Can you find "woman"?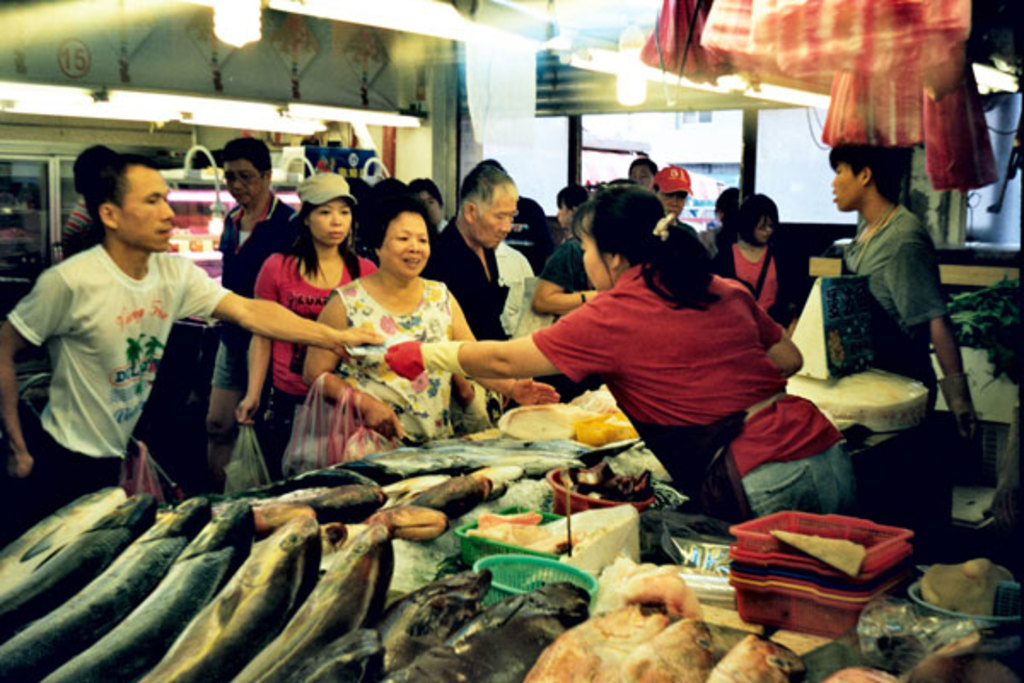
Yes, bounding box: Rect(384, 179, 852, 526).
